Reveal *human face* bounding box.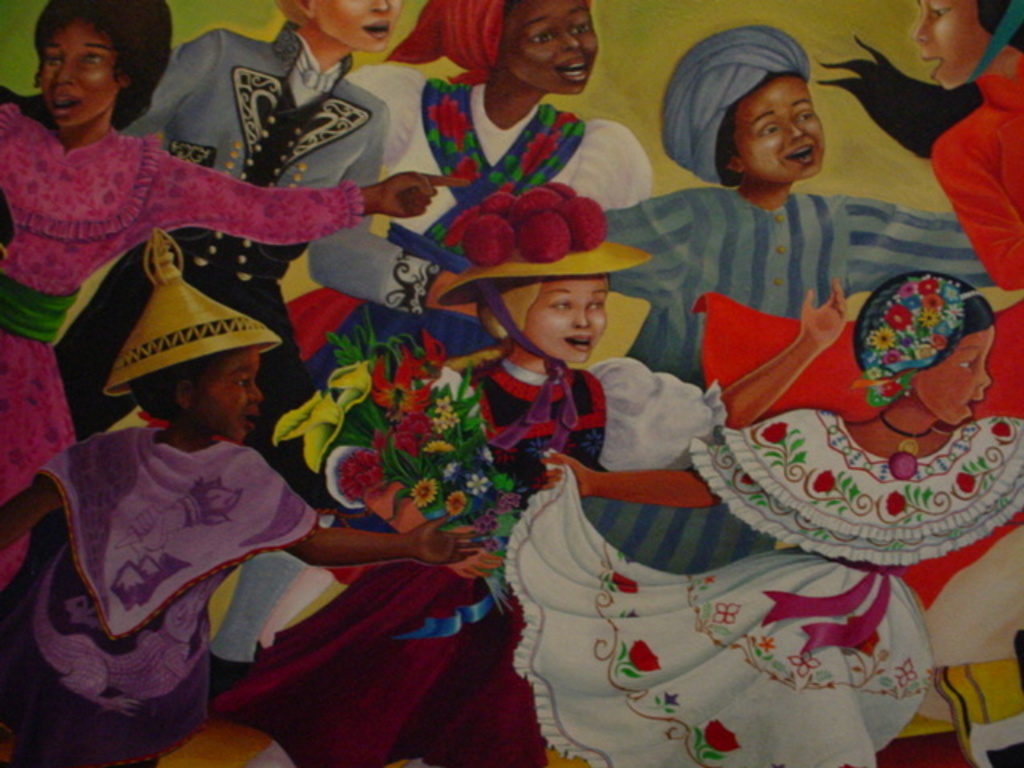
Revealed: <box>309,0,397,54</box>.
